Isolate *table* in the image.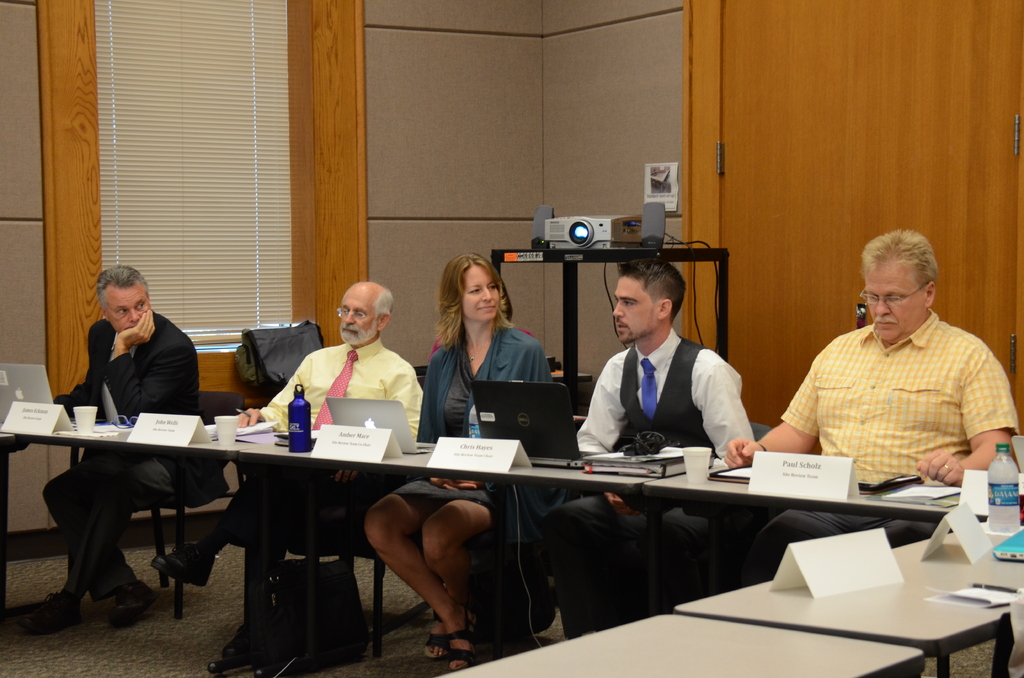
Isolated region: l=484, t=241, r=726, b=414.
